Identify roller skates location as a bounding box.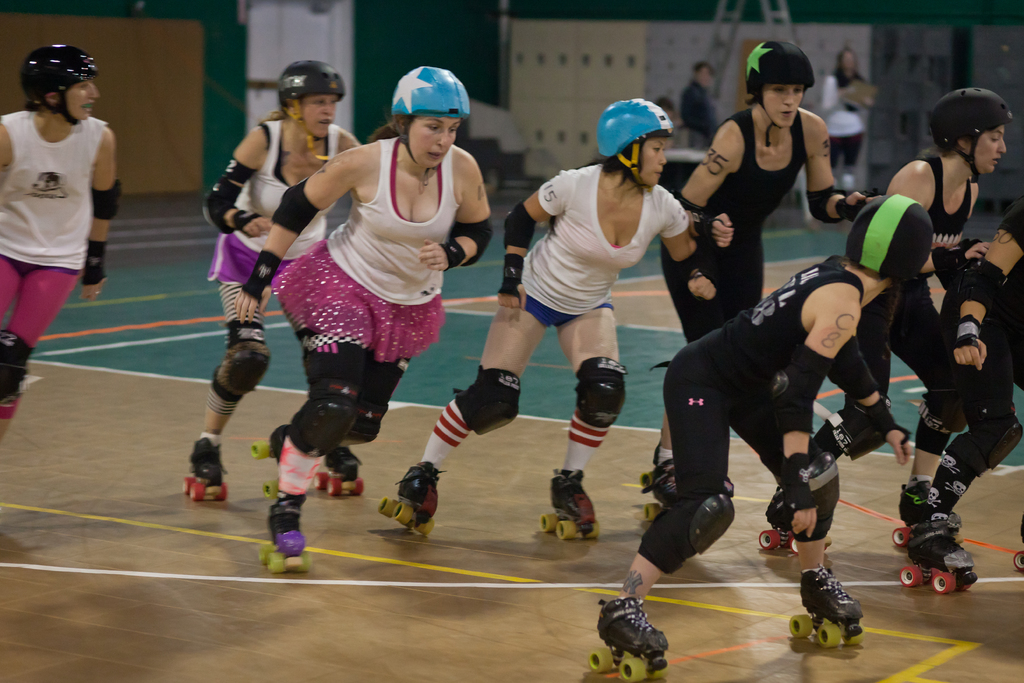
(left=758, top=488, right=832, bottom=557).
